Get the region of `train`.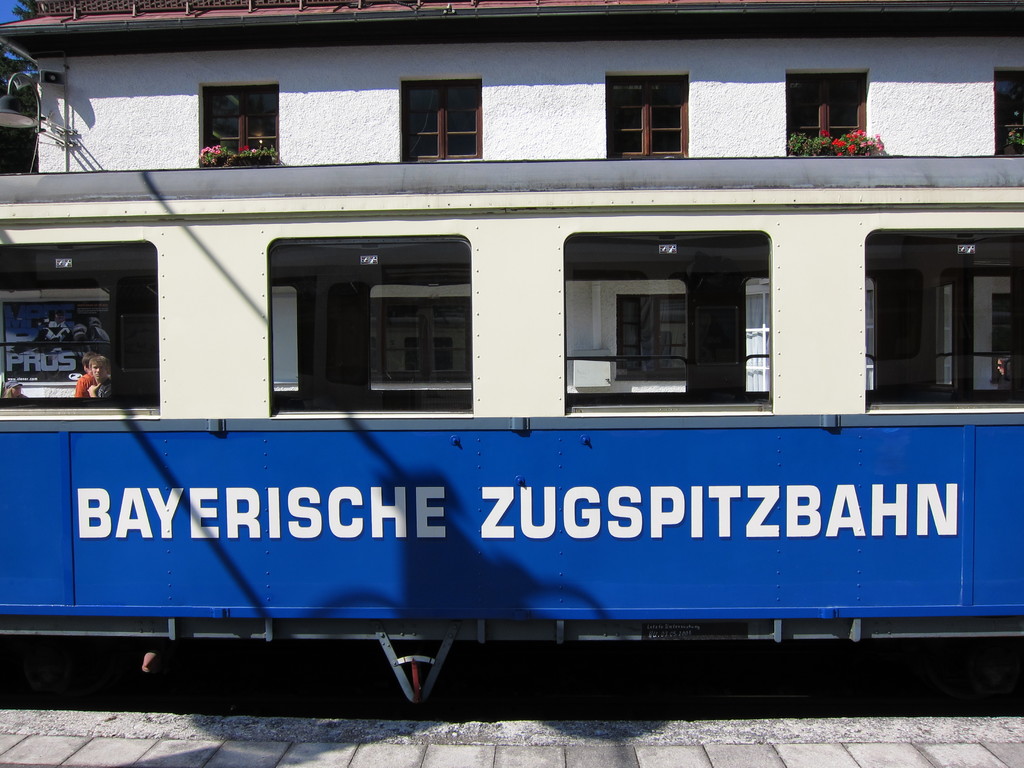
locate(0, 153, 1023, 714).
